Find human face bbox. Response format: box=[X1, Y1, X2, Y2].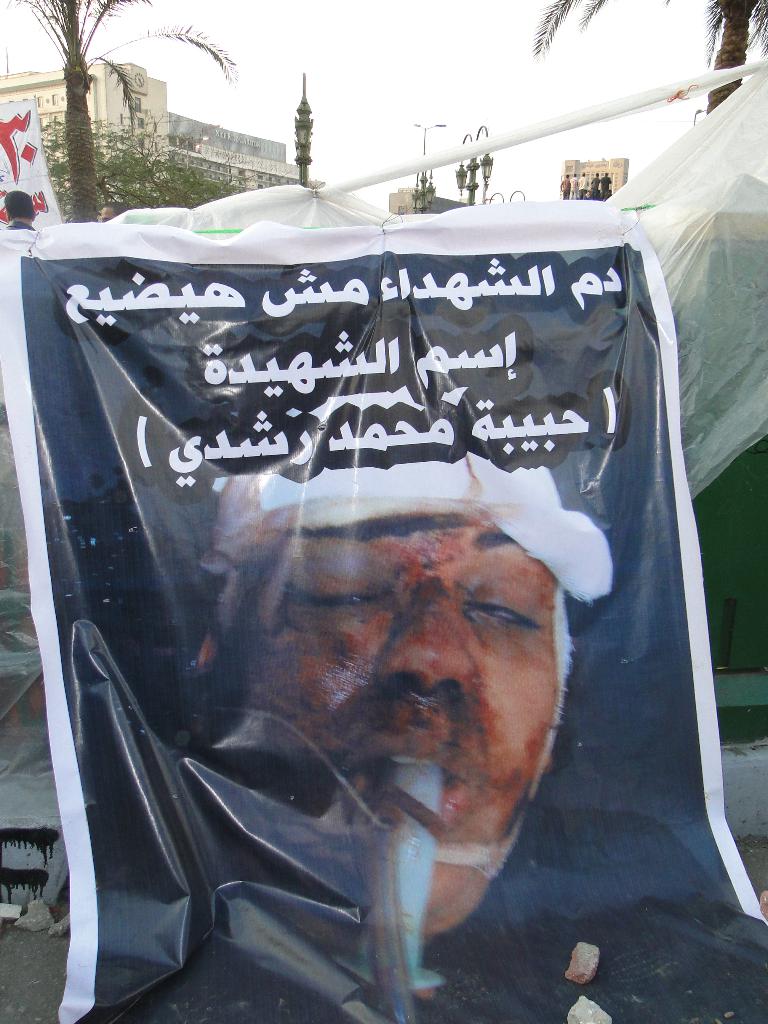
box=[223, 512, 559, 934].
